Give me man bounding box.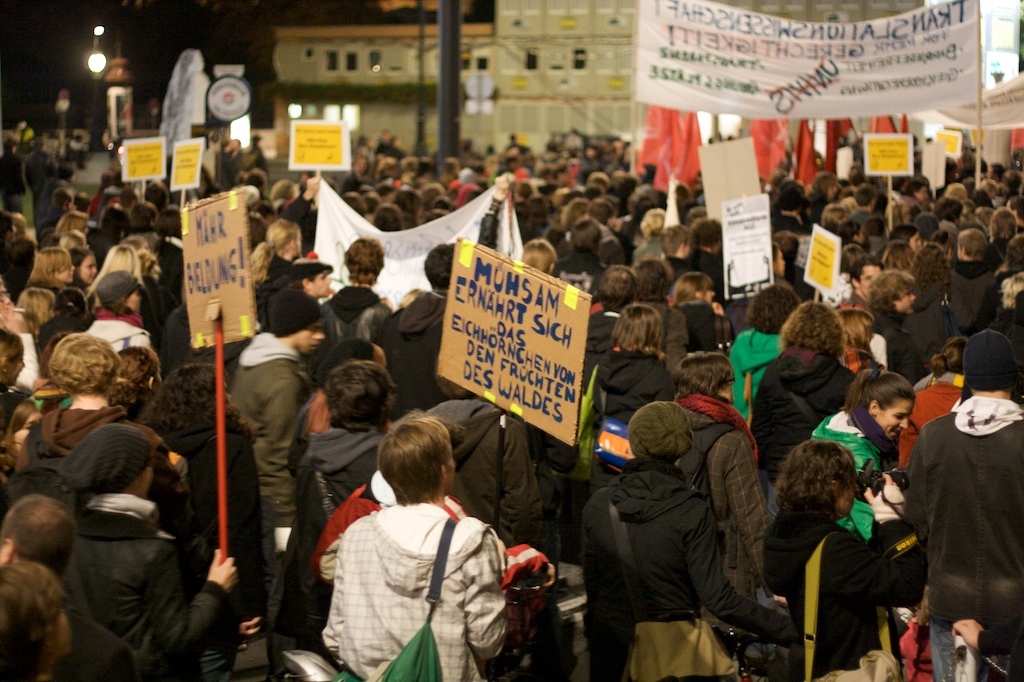
[x1=257, y1=219, x2=303, y2=309].
